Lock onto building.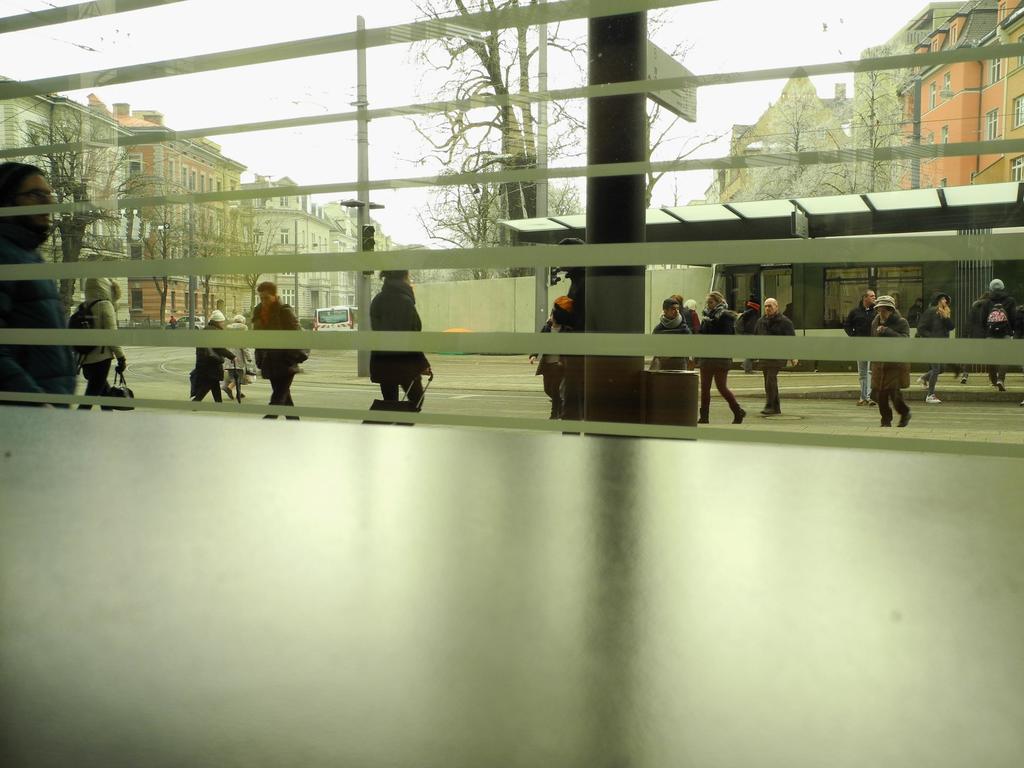
Locked: <region>87, 94, 247, 324</region>.
